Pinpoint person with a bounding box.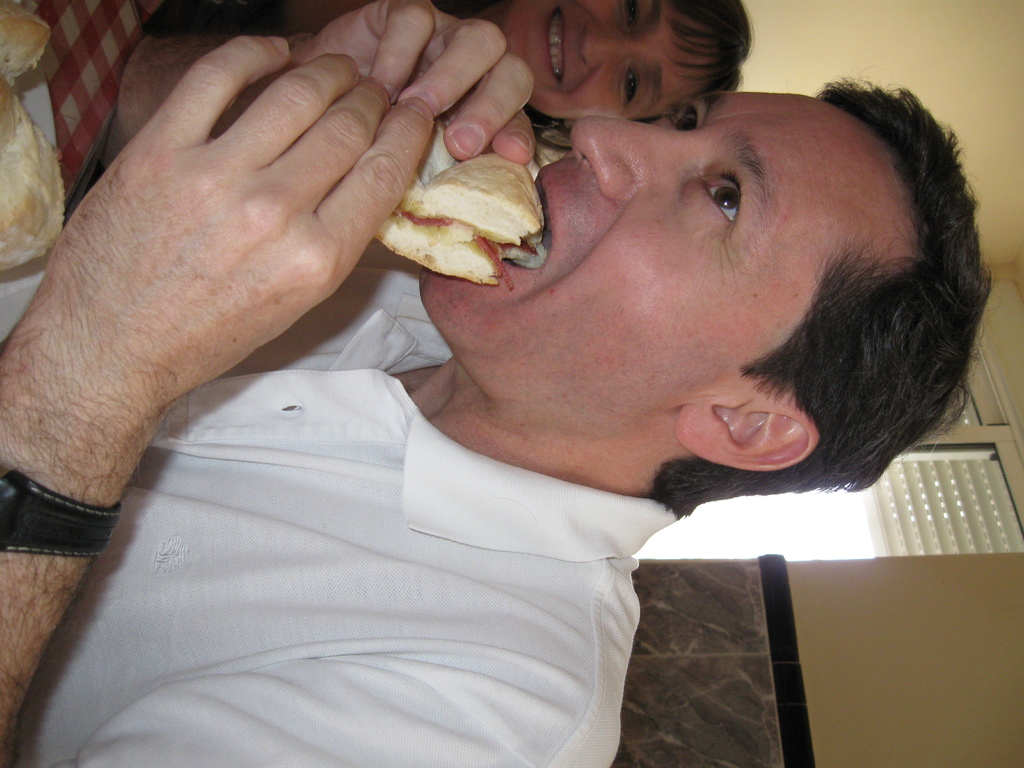
Rect(0, 0, 1000, 767).
